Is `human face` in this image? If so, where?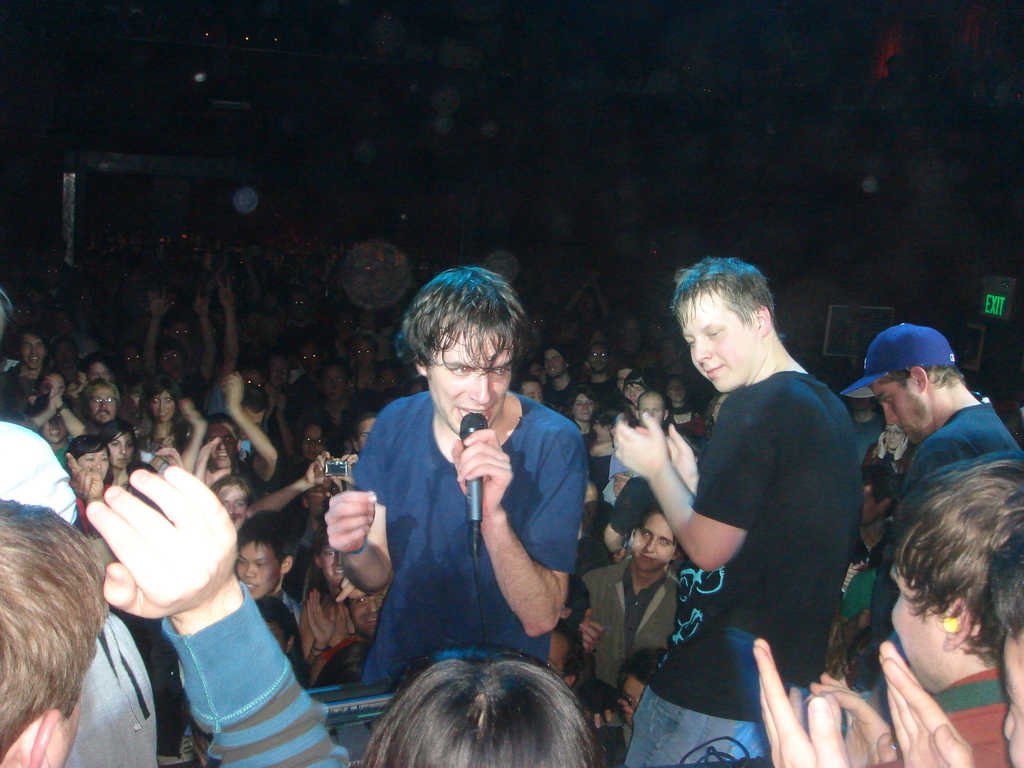
Yes, at 637, 518, 675, 570.
